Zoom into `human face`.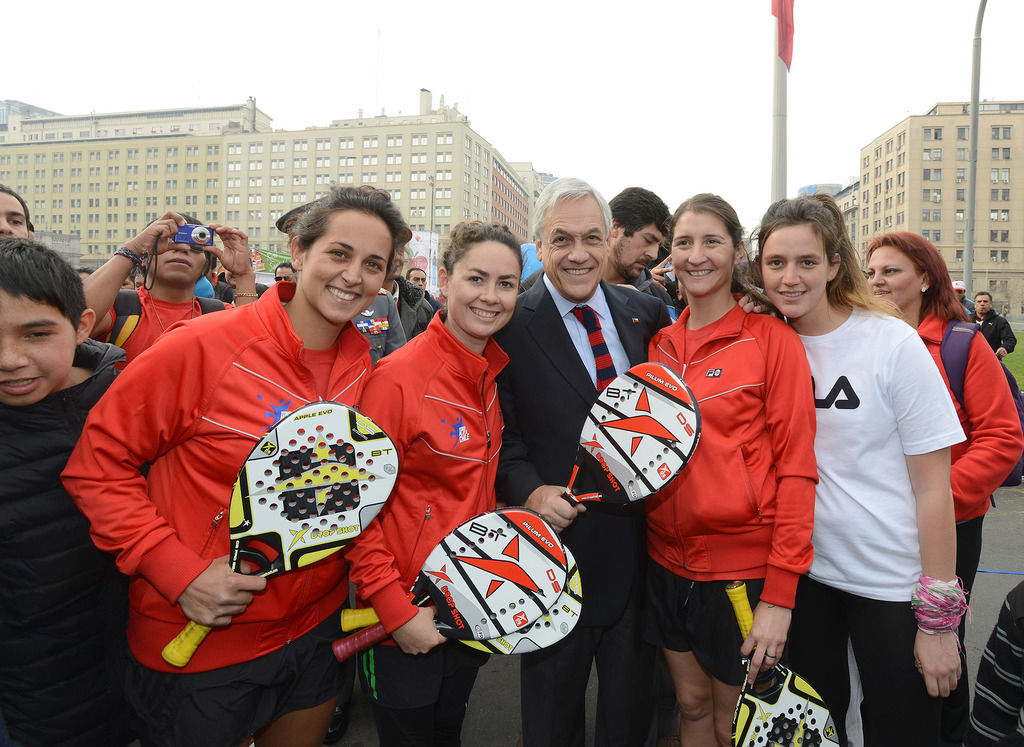
Zoom target: 136 274 145 288.
